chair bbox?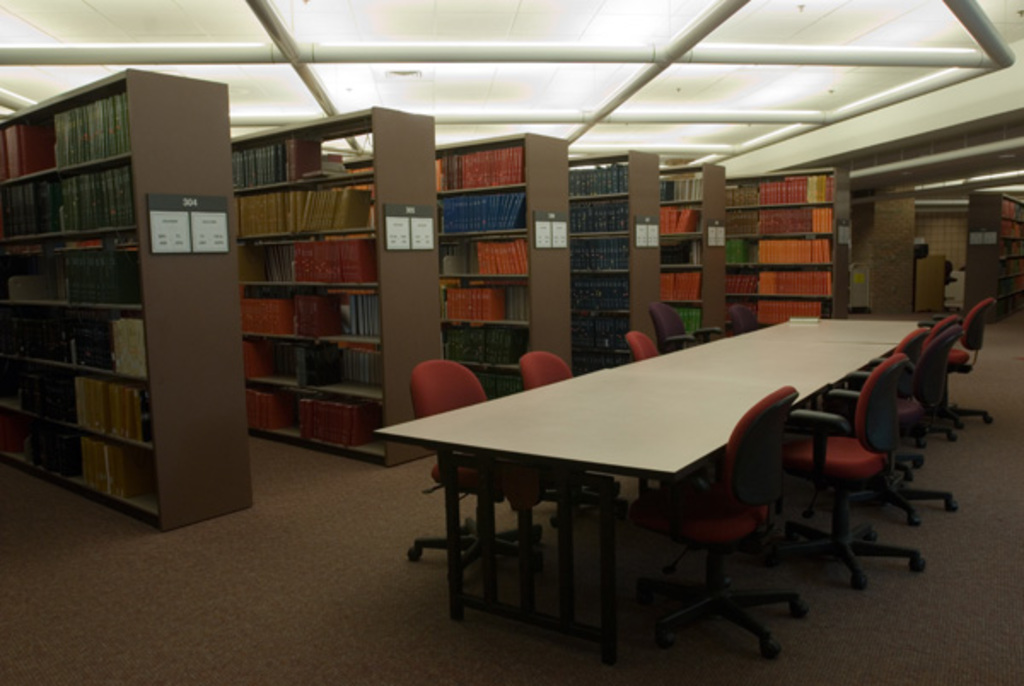
(left=521, top=350, right=631, bottom=522)
